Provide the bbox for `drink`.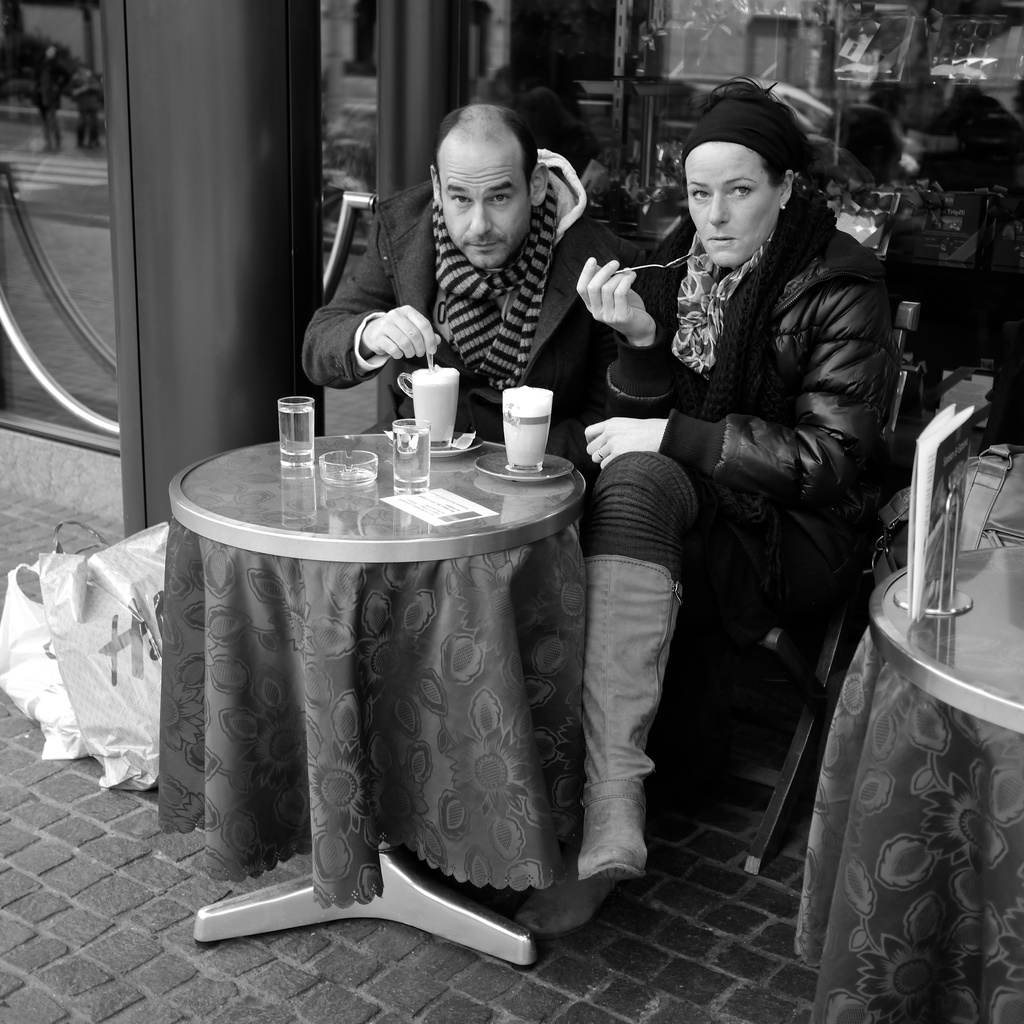
393:422:430:495.
